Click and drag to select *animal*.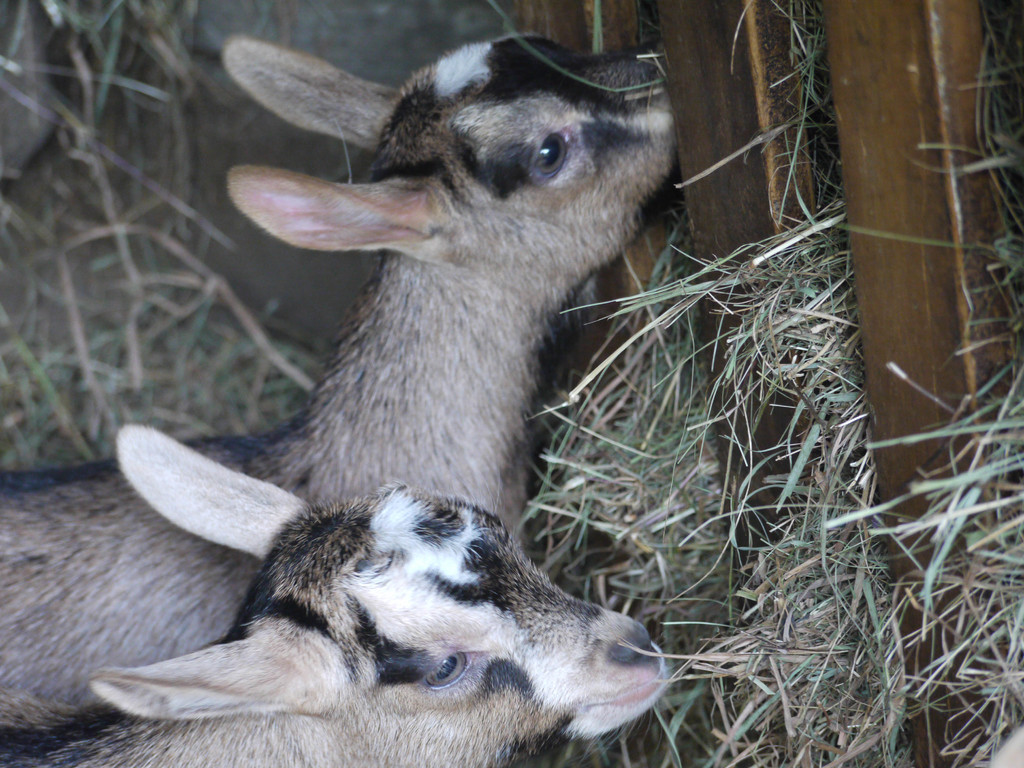
Selection: <box>0,429,669,767</box>.
